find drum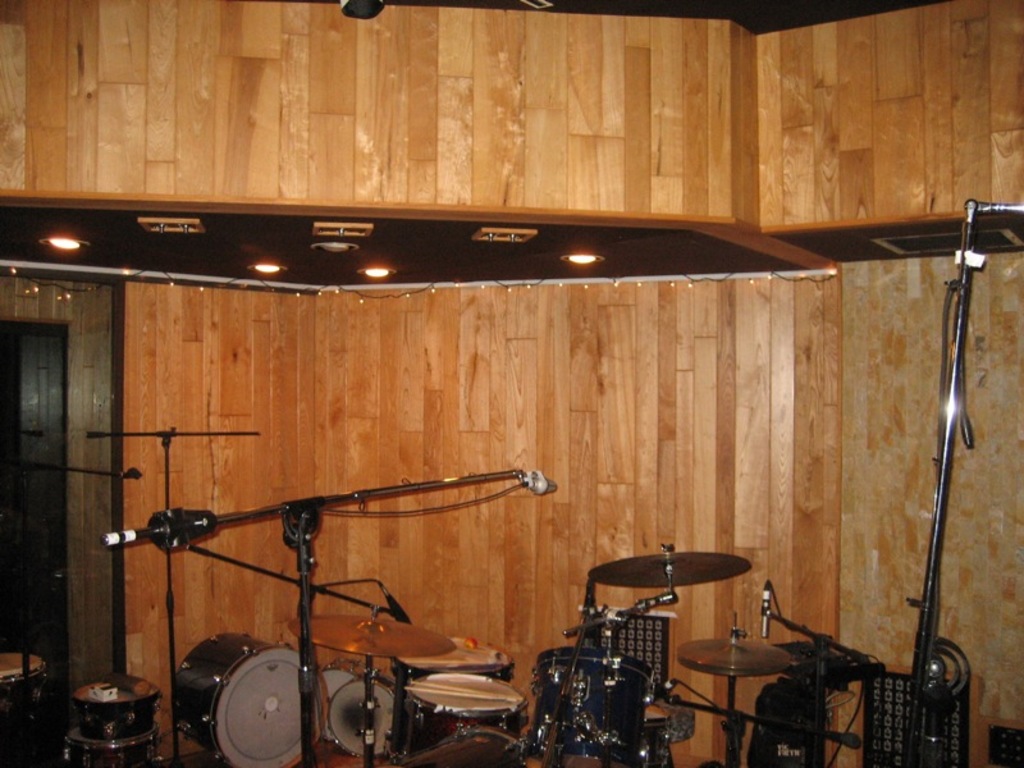
rect(0, 654, 46, 767)
